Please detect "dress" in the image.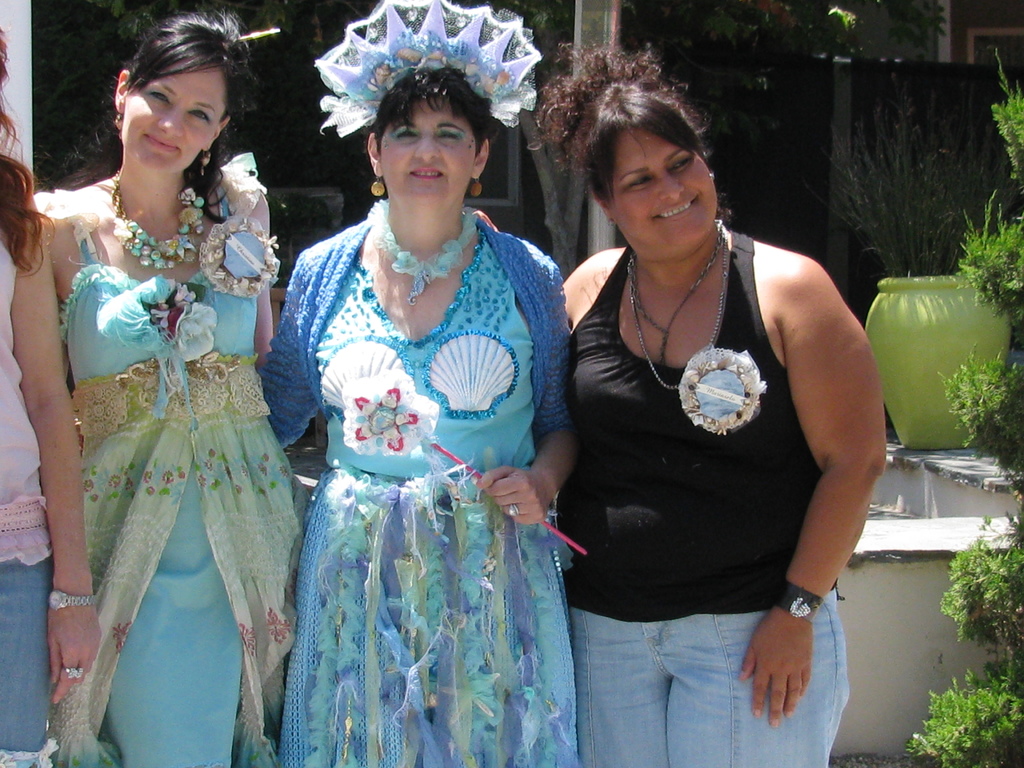
<region>0, 236, 56, 767</region>.
